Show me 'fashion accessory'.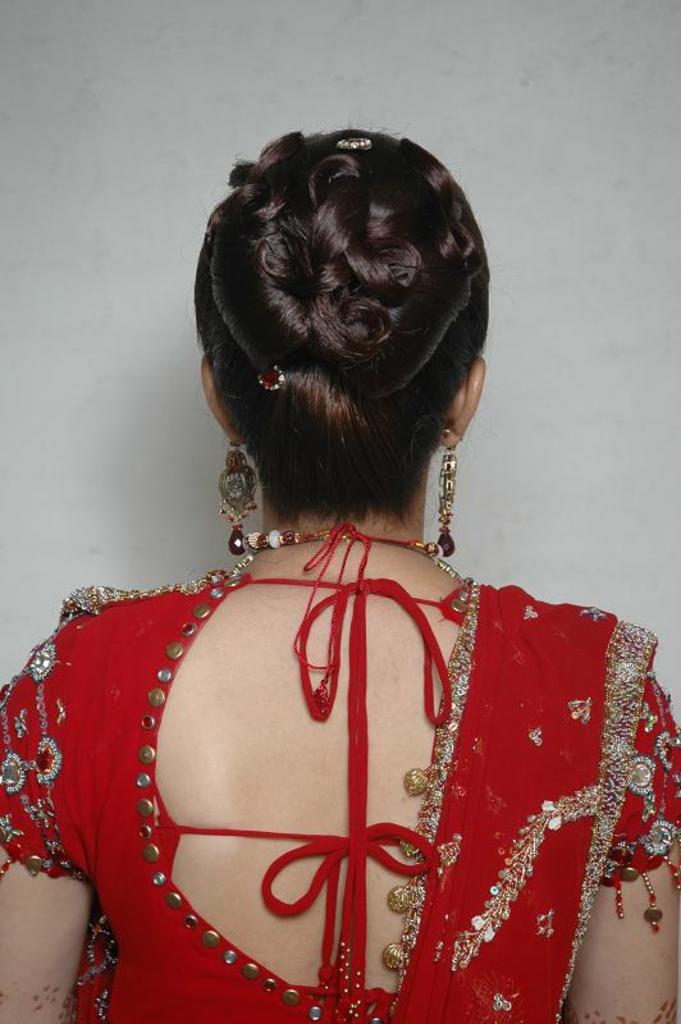
'fashion accessory' is here: {"left": 332, "top": 132, "right": 375, "bottom": 159}.
